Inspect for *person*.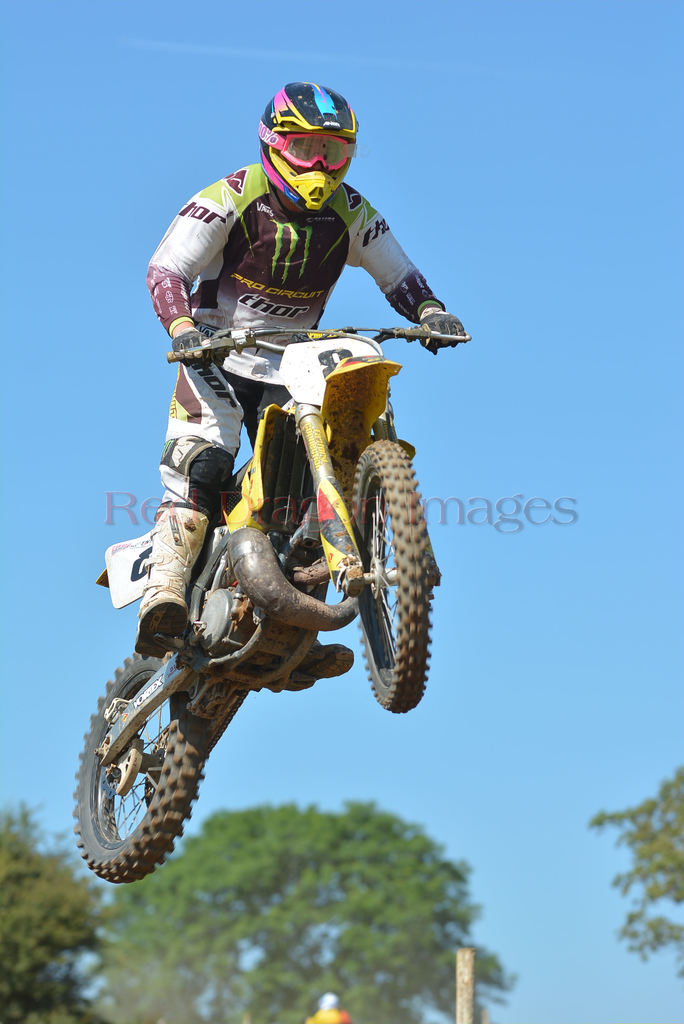
Inspection: crop(116, 84, 461, 660).
